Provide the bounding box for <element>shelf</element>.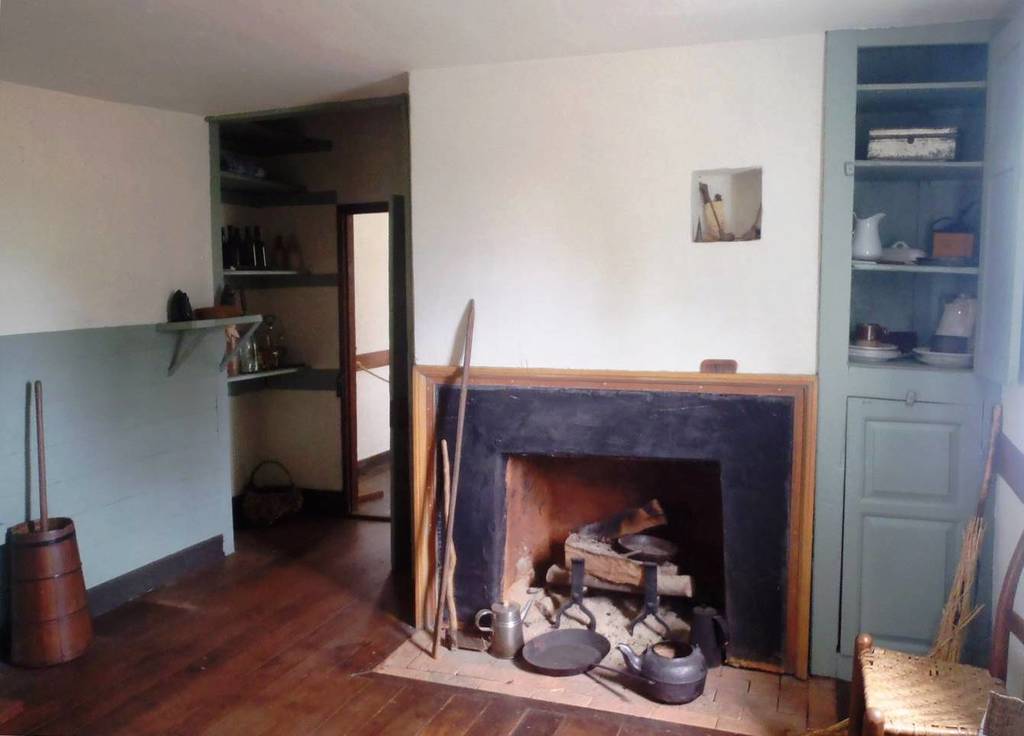
[x1=226, y1=280, x2=321, y2=380].
